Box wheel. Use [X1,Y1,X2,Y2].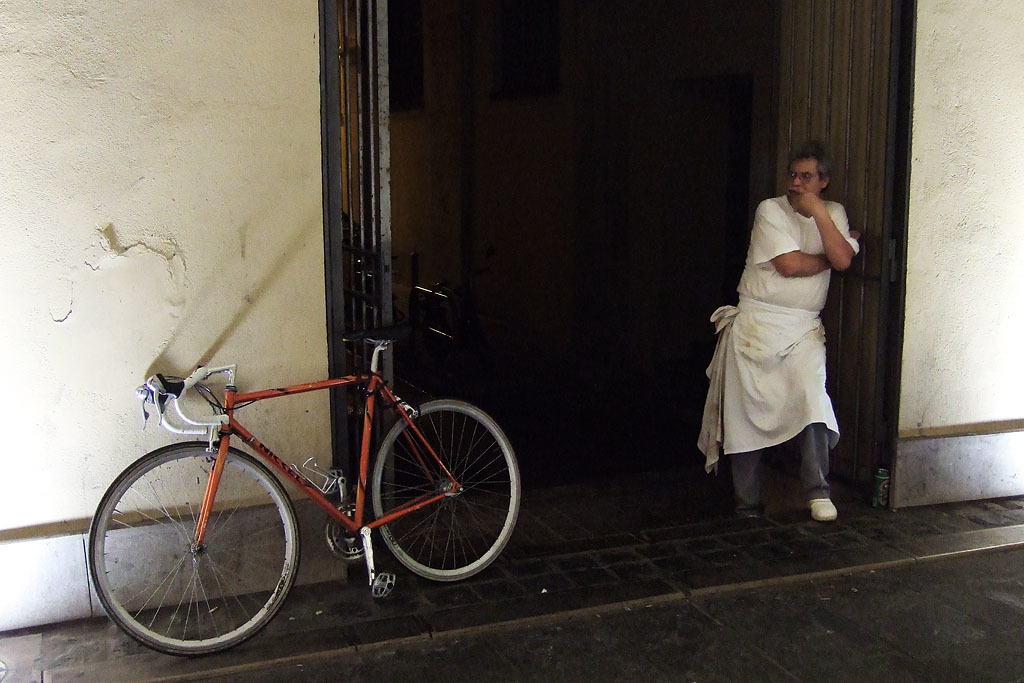
[85,438,303,656].
